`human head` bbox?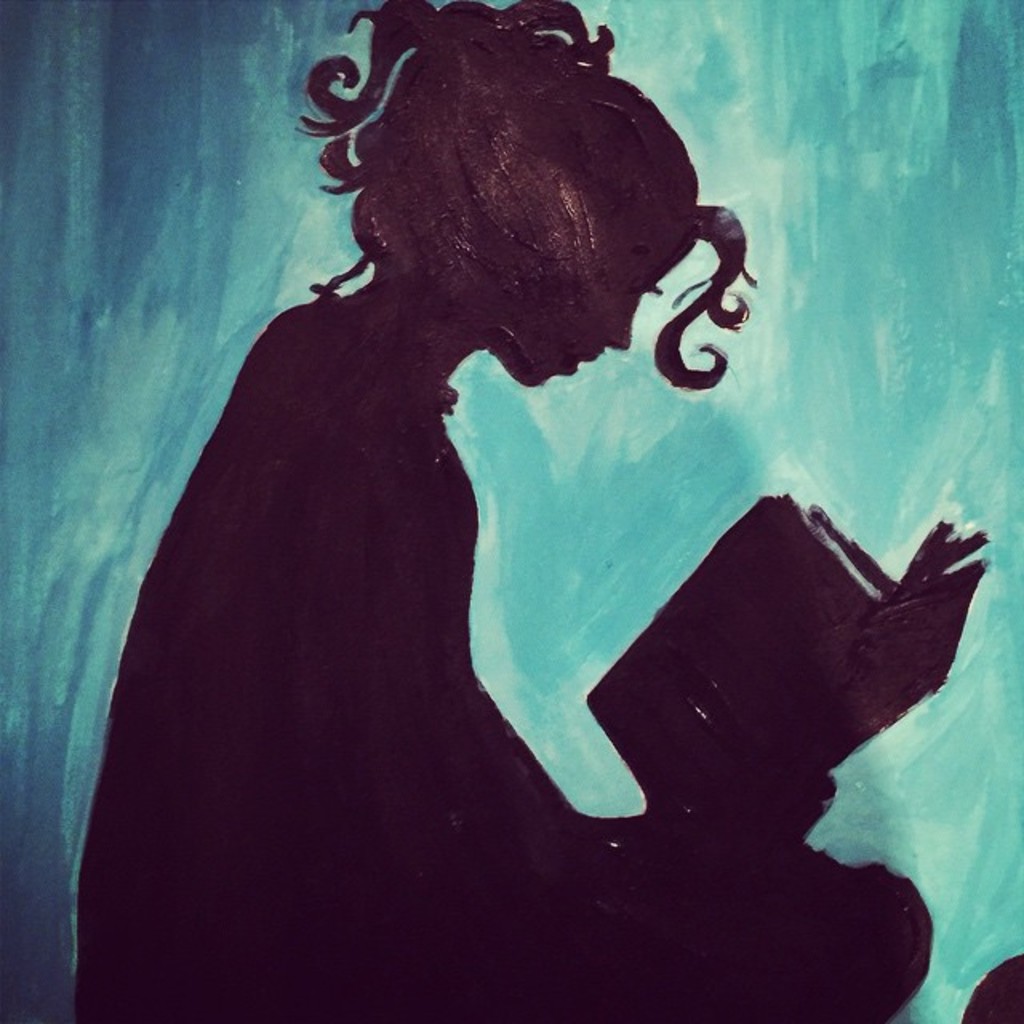
select_region(278, 24, 688, 368)
